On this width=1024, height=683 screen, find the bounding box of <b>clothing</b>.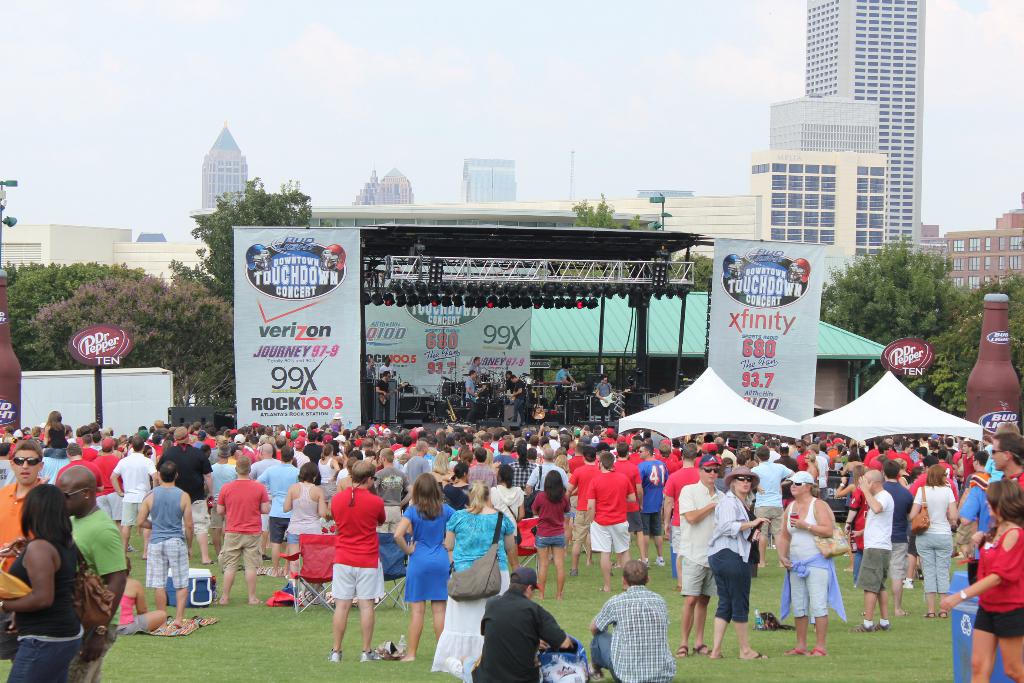
Bounding box: box=[623, 385, 644, 413].
